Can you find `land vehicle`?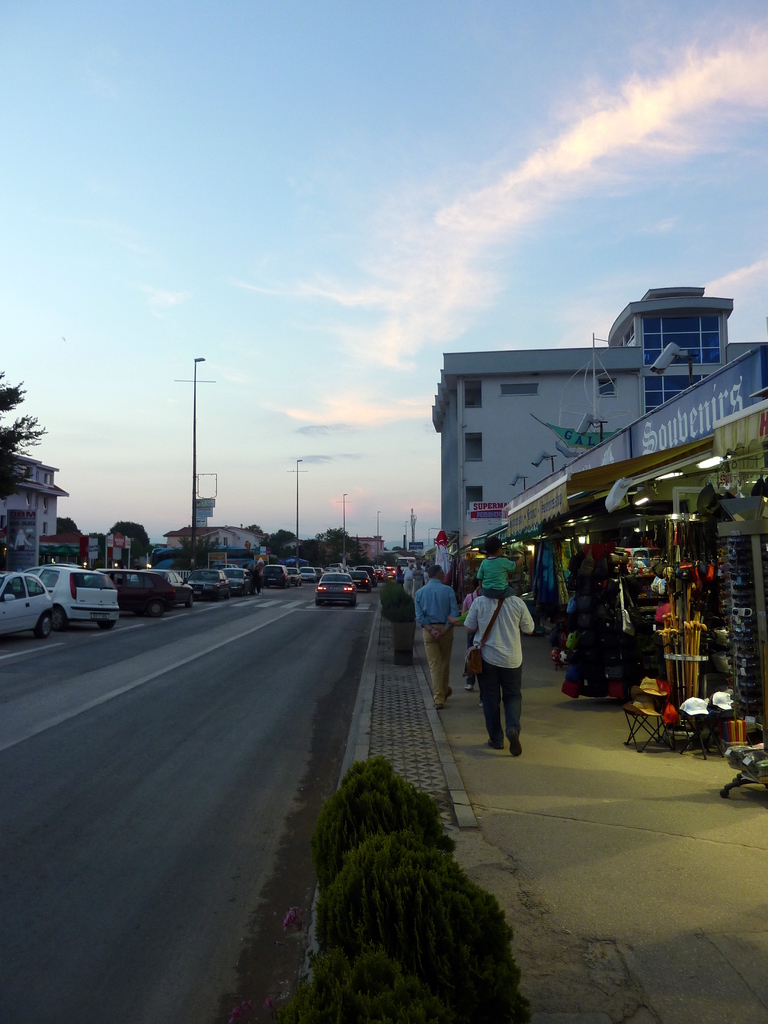
Yes, bounding box: {"left": 193, "top": 570, "right": 230, "bottom": 596}.
